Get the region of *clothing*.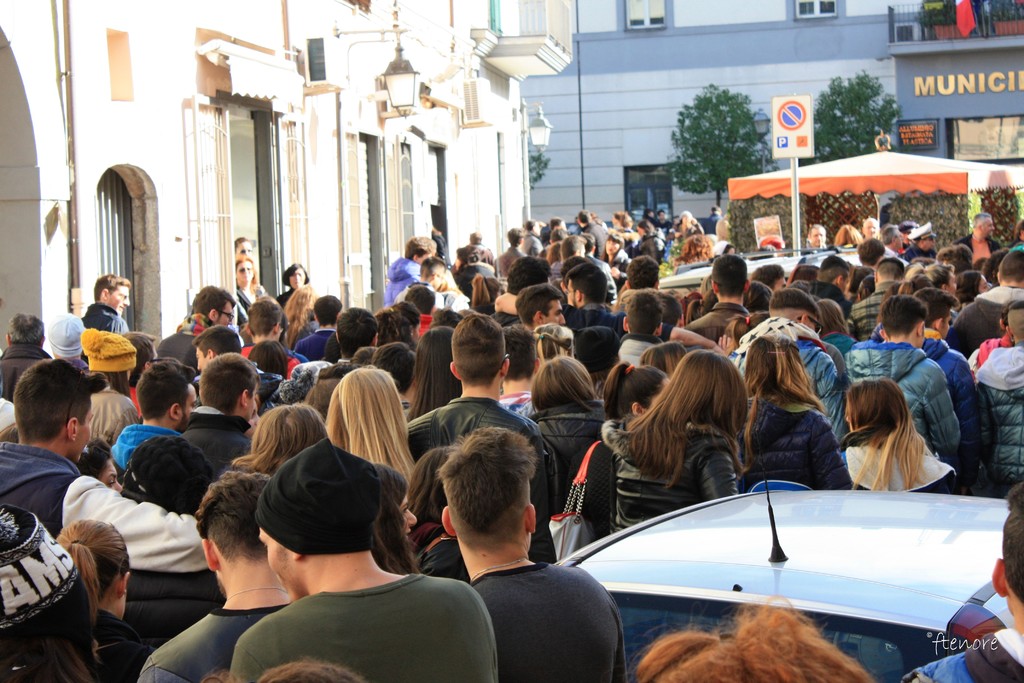
(604, 427, 734, 536).
